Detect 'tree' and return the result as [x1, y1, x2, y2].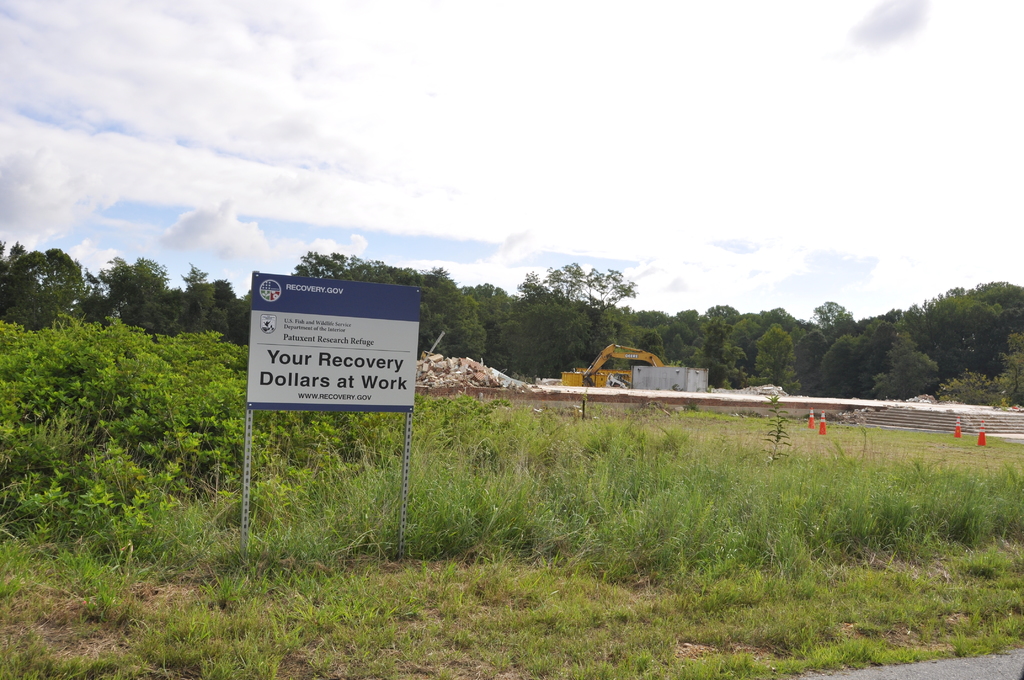
[630, 307, 689, 360].
